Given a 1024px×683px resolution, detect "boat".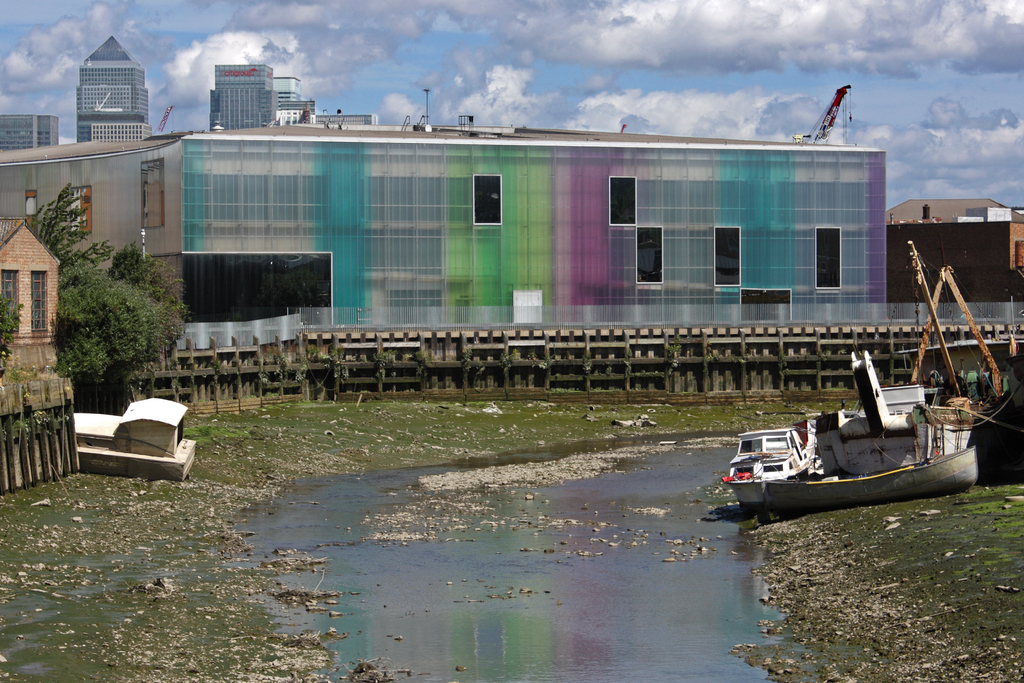
[719,415,816,504].
